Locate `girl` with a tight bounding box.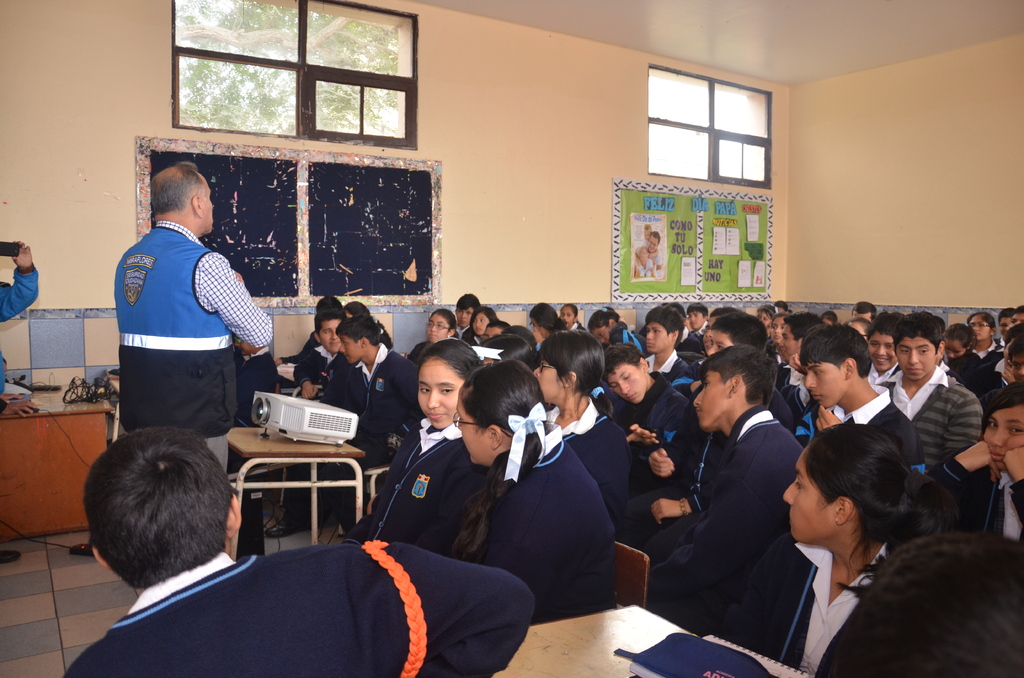
locate(342, 339, 489, 554).
